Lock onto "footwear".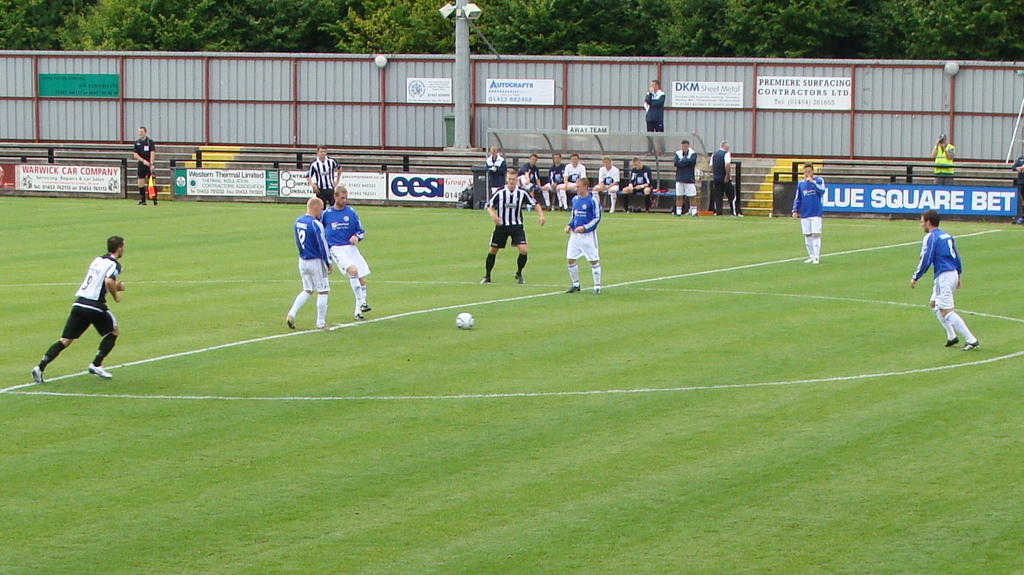
Locked: rect(483, 273, 491, 282).
